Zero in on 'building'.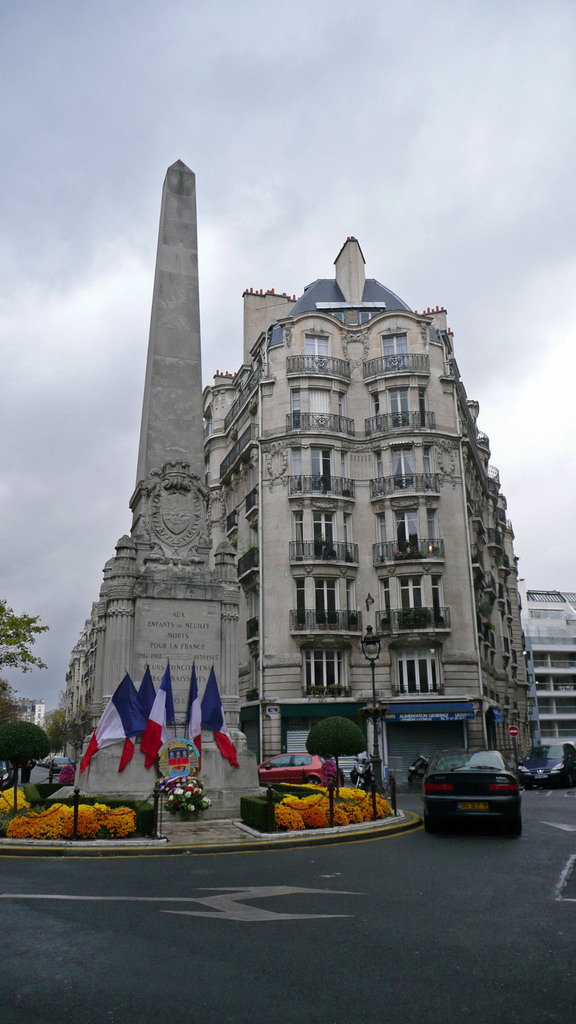
Zeroed in: region(54, 235, 532, 791).
